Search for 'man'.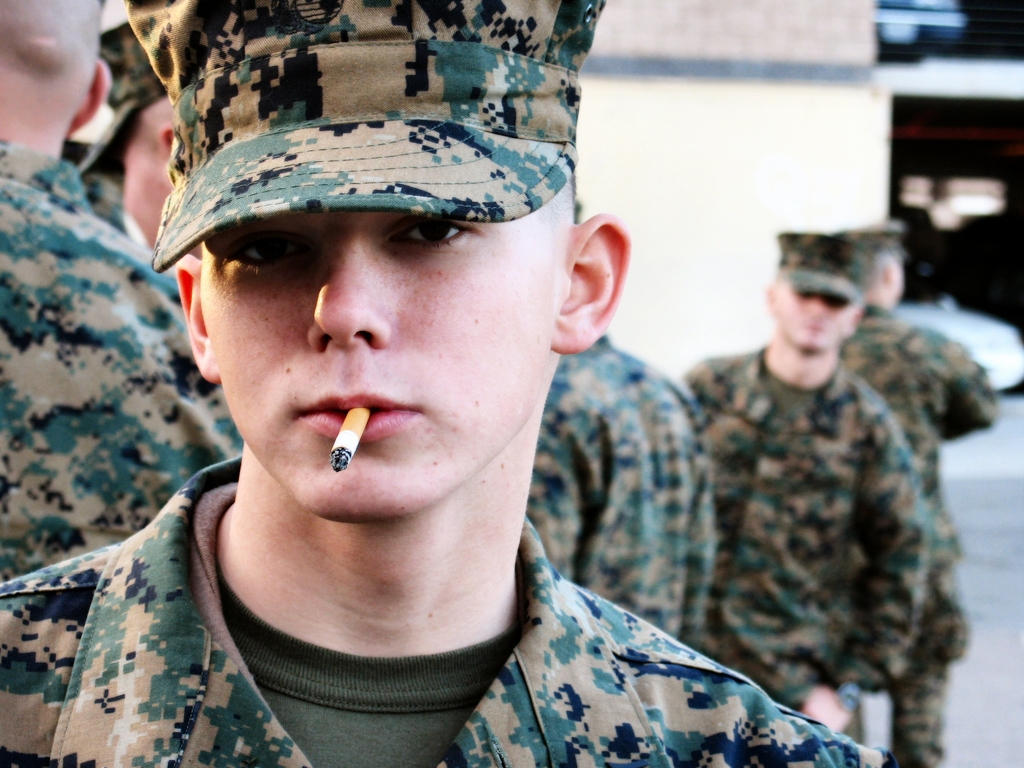
Found at BBox(840, 217, 1000, 767).
